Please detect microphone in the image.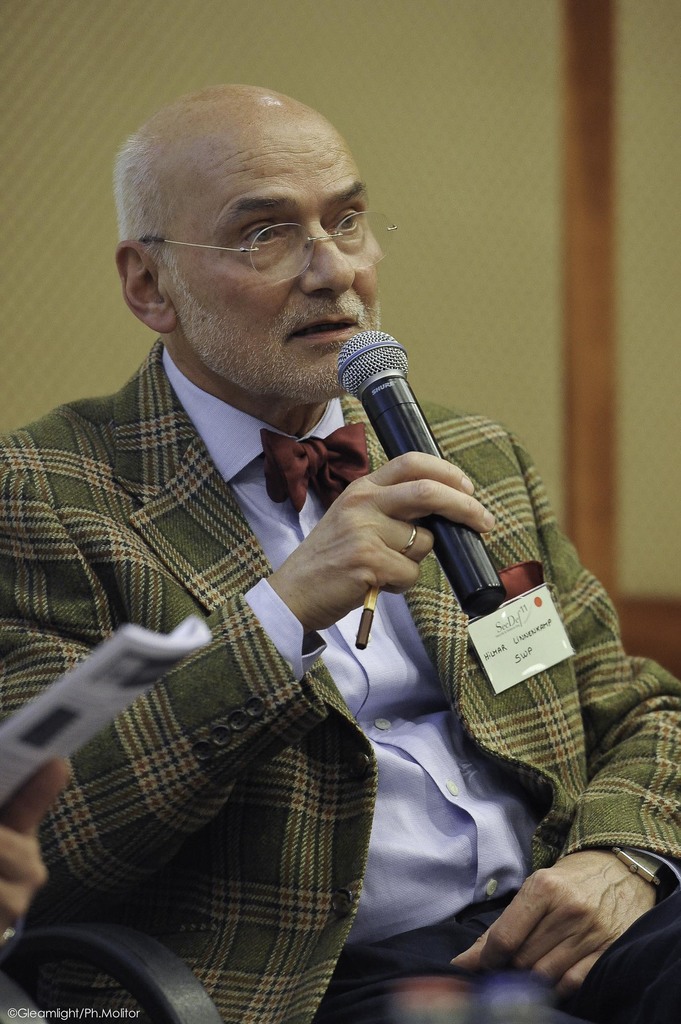
<box>333,317,511,629</box>.
